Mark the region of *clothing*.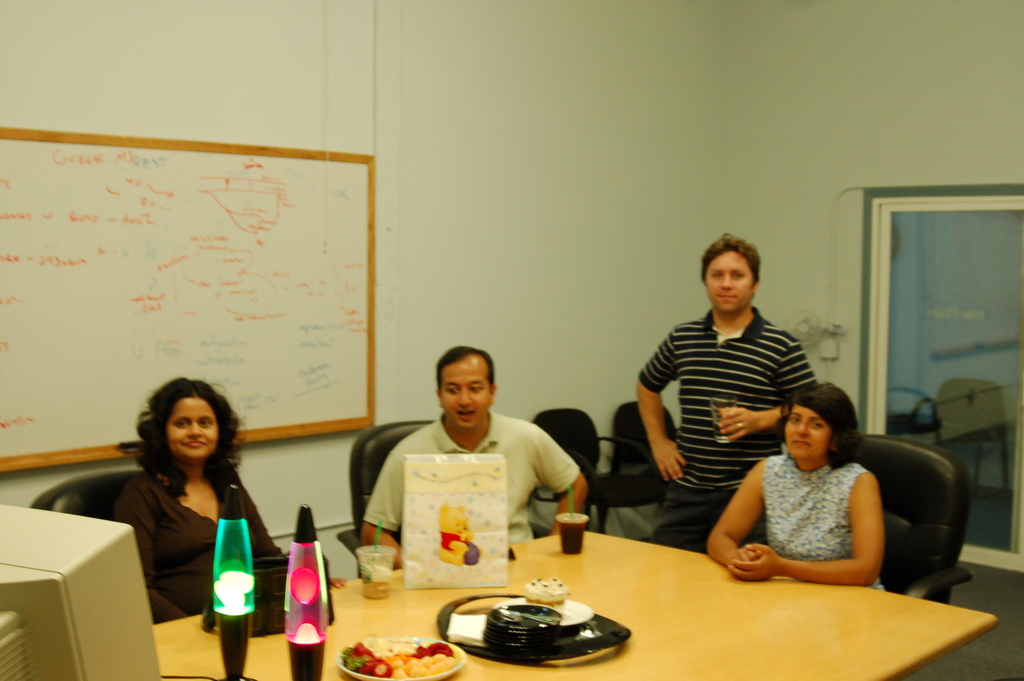
Region: l=631, t=305, r=828, b=555.
